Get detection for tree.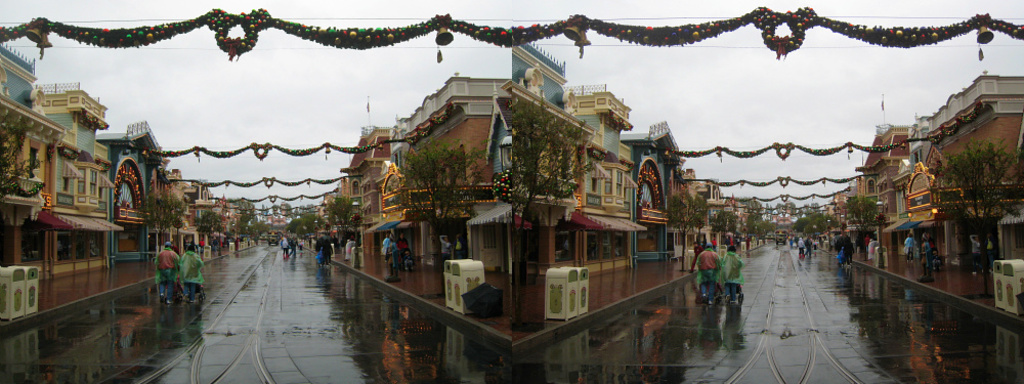
Detection: pyautogui.locateOnScreen(715, 209, 742, 233).
